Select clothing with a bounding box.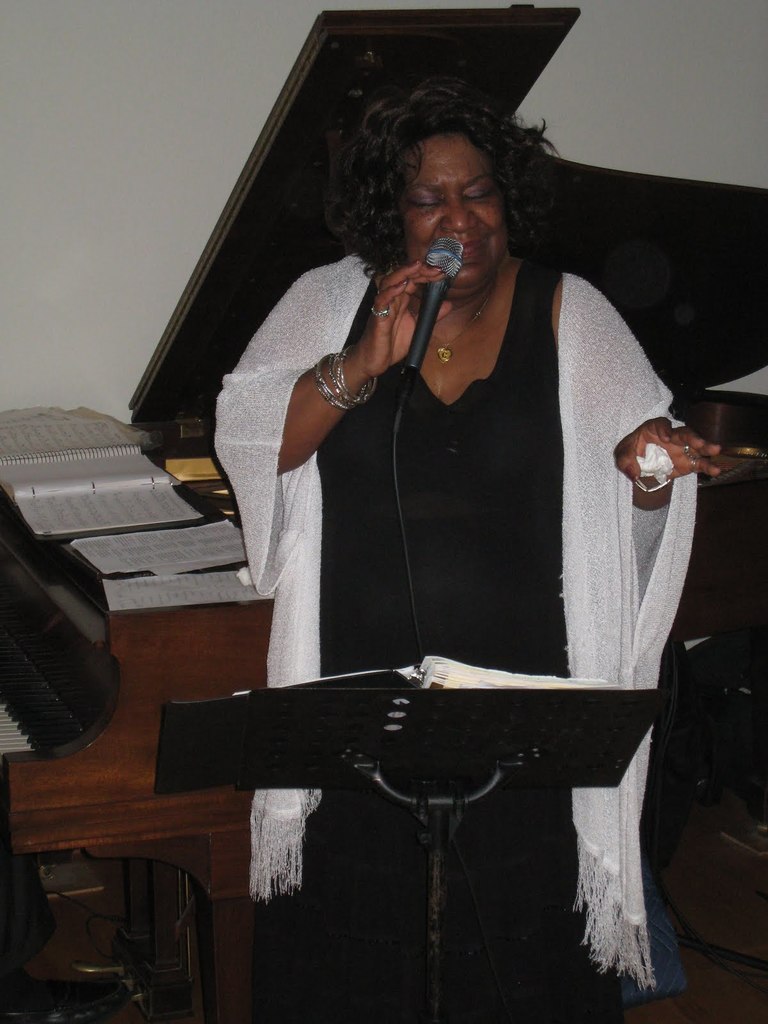
select_region(329, 253, 588, 689).
